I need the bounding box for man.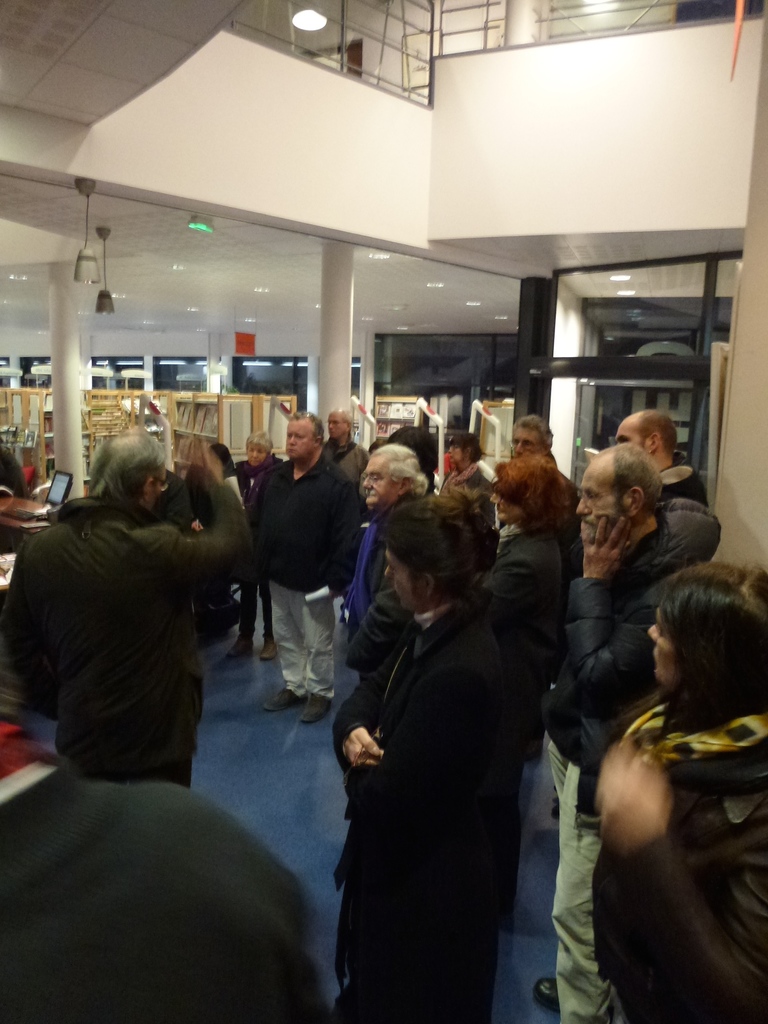
Here it is: crop(327, 405, 365, 484).
